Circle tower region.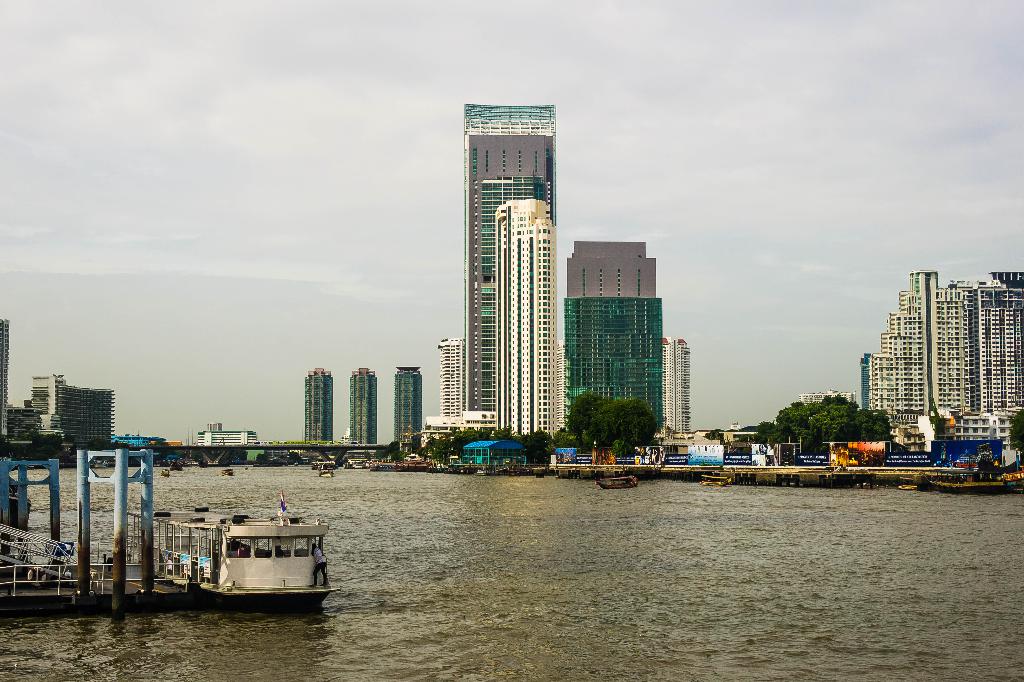
Region: BBox(394, 369, 424, 440).
